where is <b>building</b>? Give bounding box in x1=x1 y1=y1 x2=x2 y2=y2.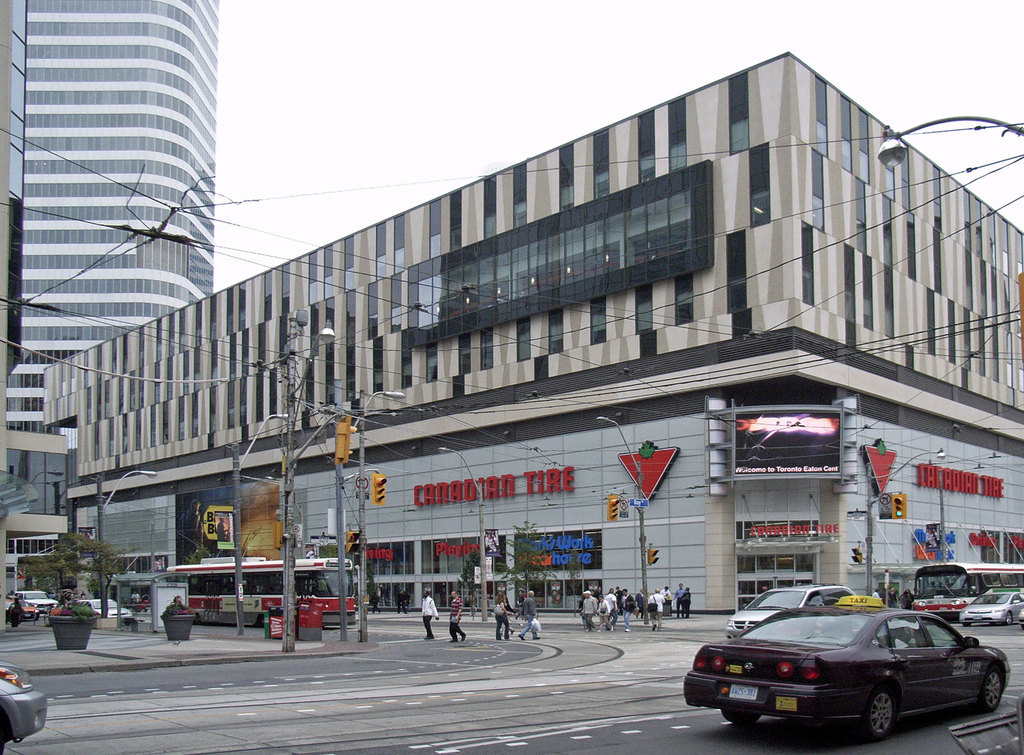
x1=4 y1=0 x2=216 y2=568.
